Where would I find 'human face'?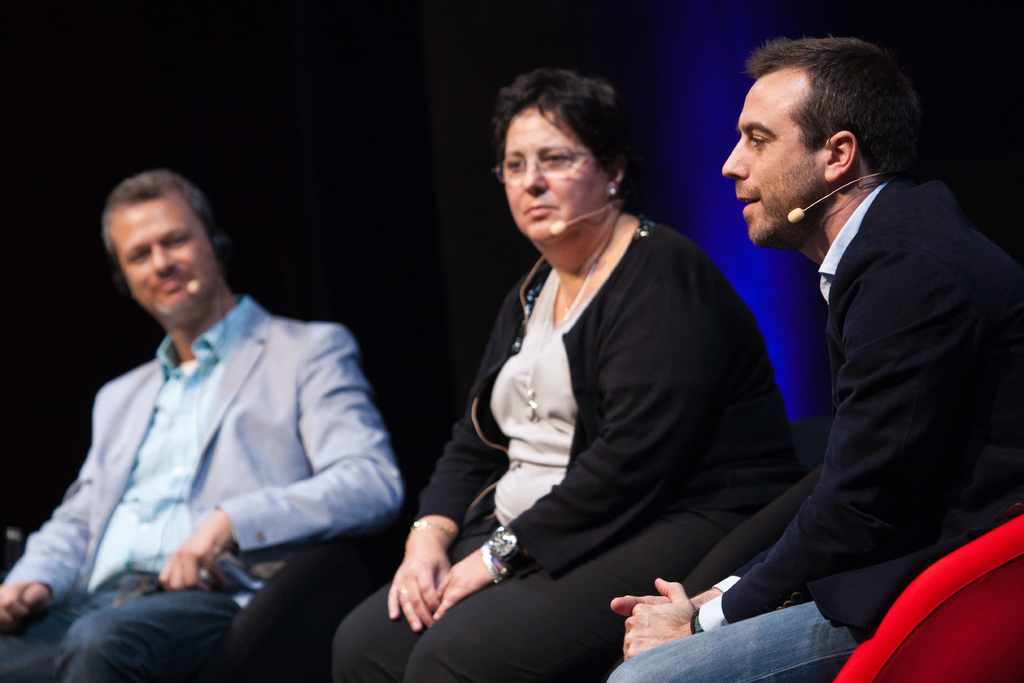
At box(110, 195, 218, 322).
